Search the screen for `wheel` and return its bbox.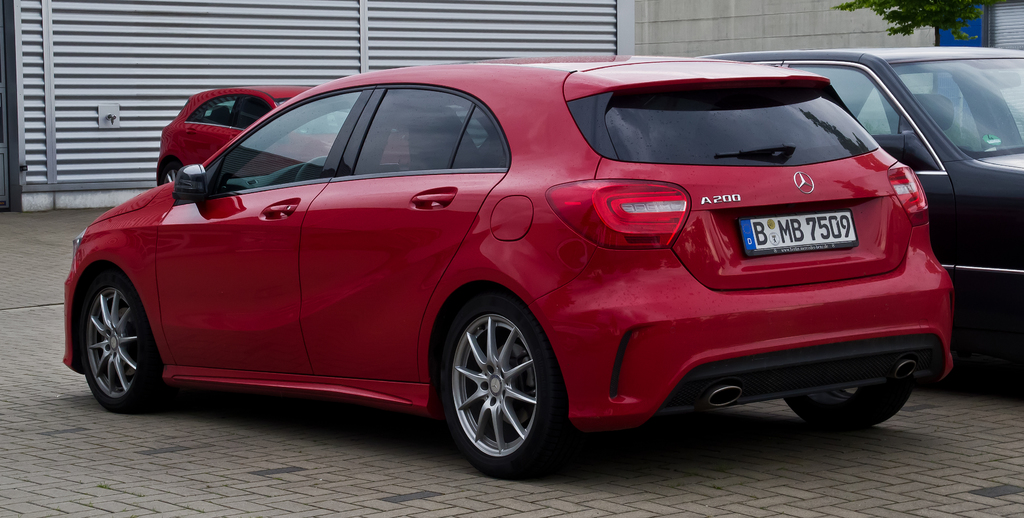
Found: 157 155 184 185.
